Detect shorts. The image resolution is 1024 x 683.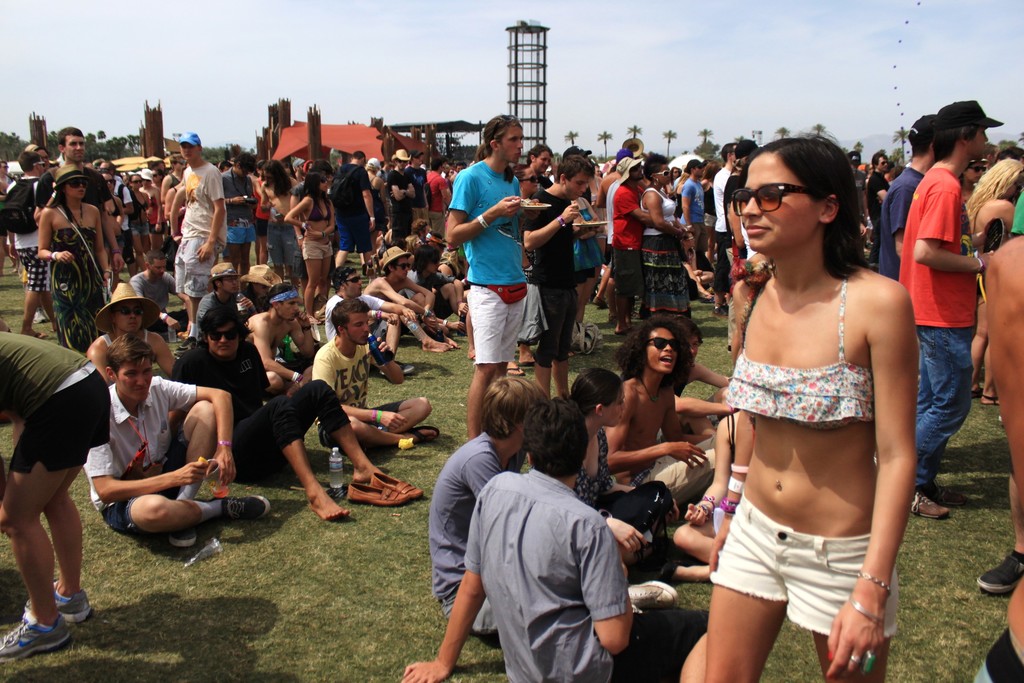
<box>710,489,895,644</box>.
